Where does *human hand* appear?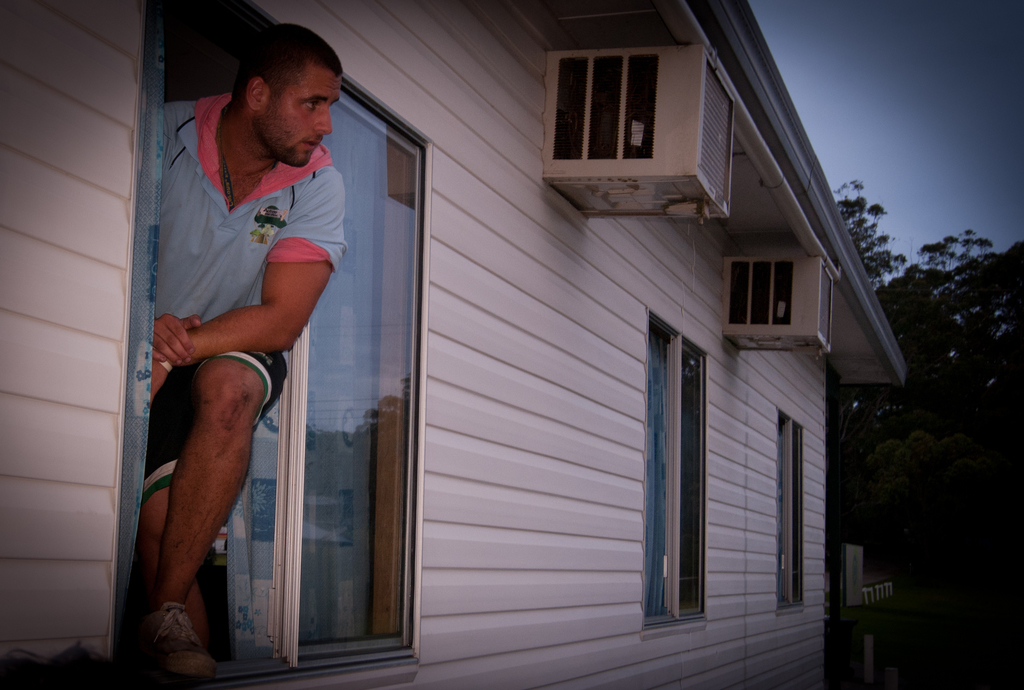
Appears at (left=150, top=354, right=177, bottom=406).
